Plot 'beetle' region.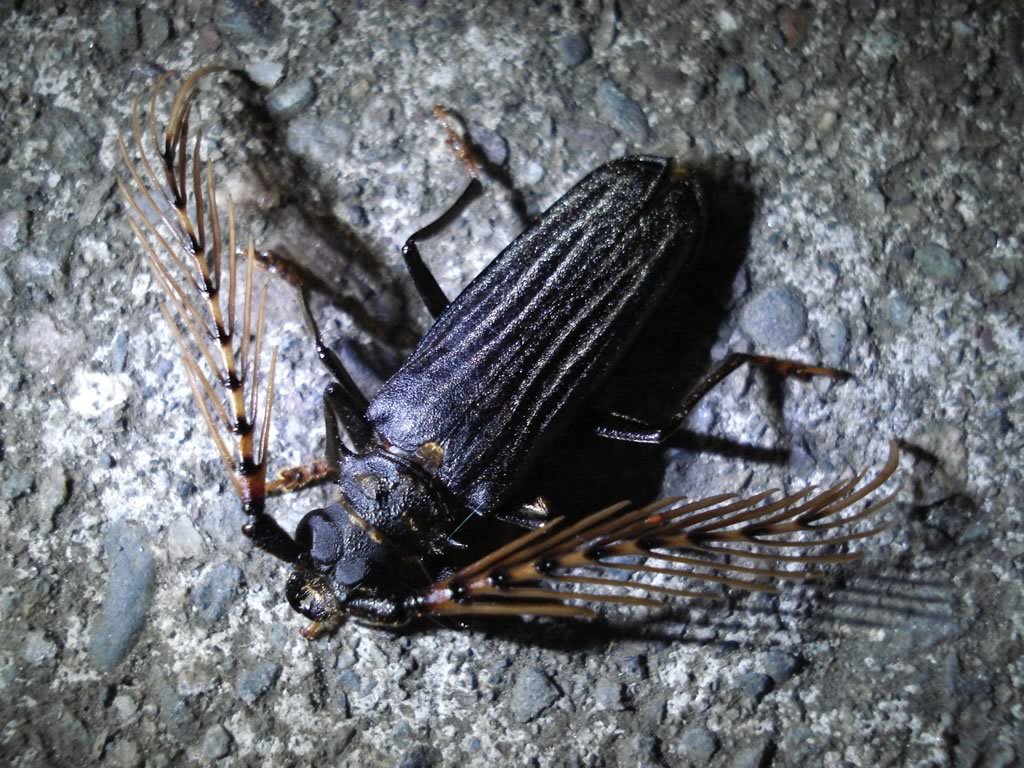
Plotted at <bbox>77, 99, 920, 679</bbox>.
